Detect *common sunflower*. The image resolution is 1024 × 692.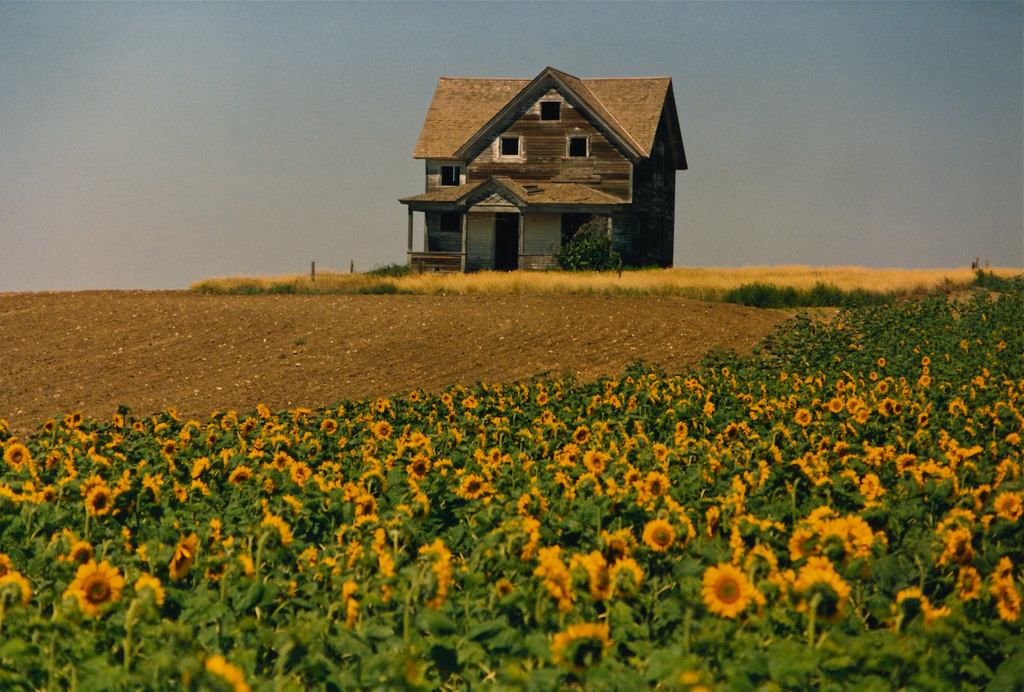
detection(994, 579, 1018, 619).
